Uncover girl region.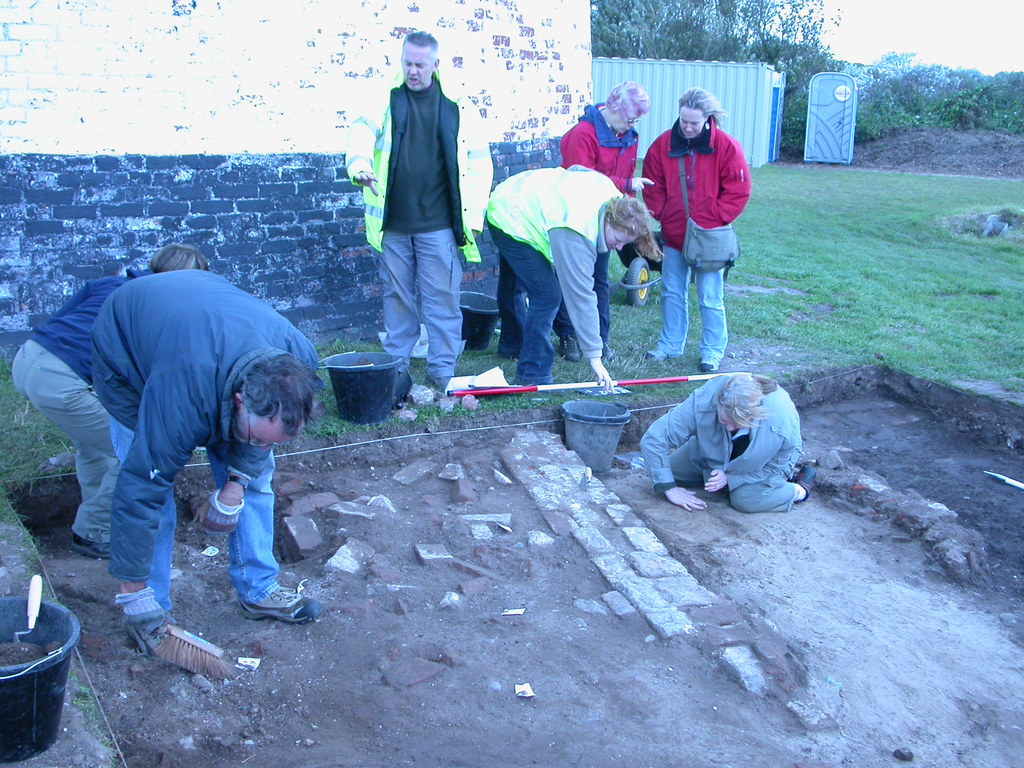
Uncovered: 638, 82, 748, 364.
